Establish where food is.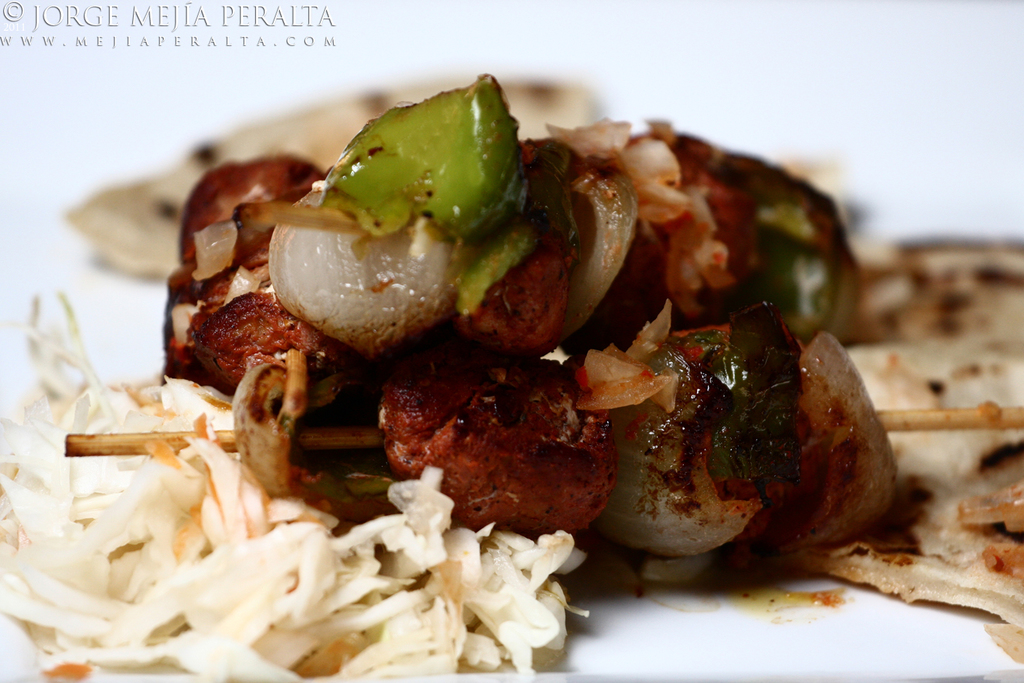
Established at Rect(6, 71, 1017, 679).
